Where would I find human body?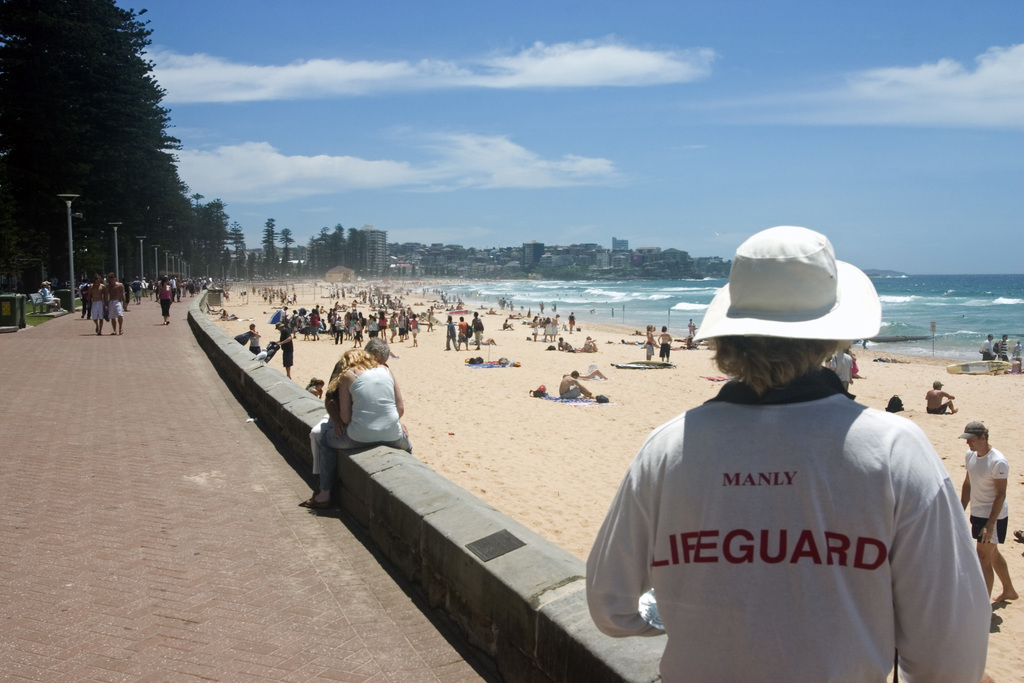
At x1=996 y1=334 x2=1009 y2=361.
